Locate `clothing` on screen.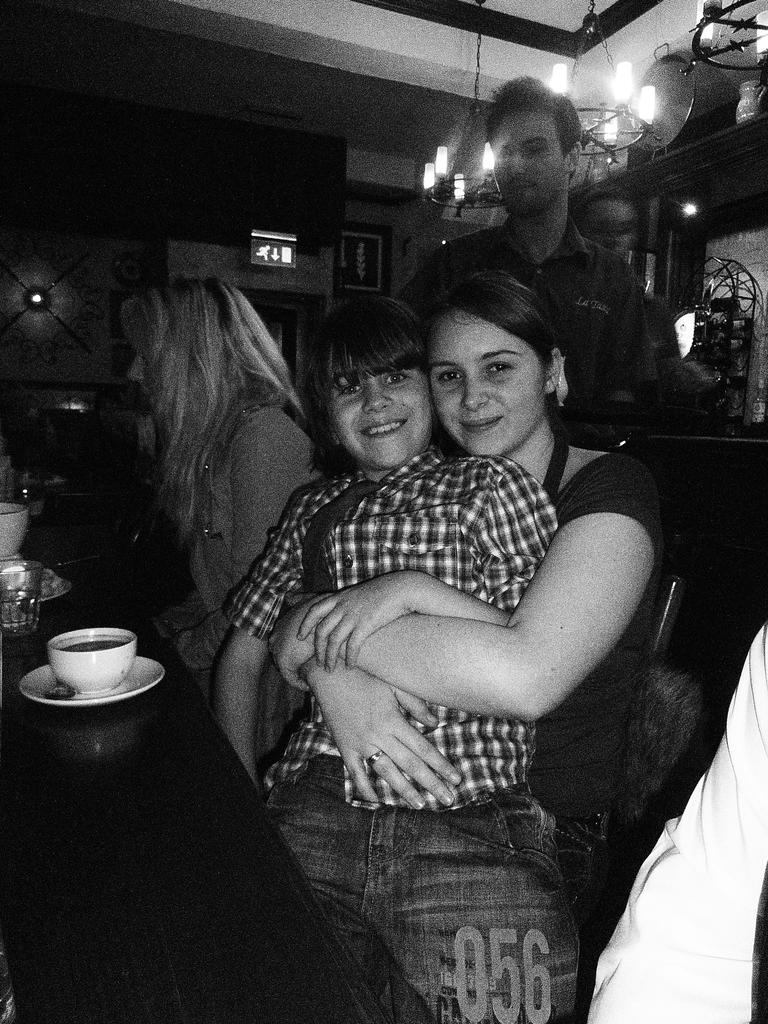
On screen at region(225, 436, 566, 1023).
